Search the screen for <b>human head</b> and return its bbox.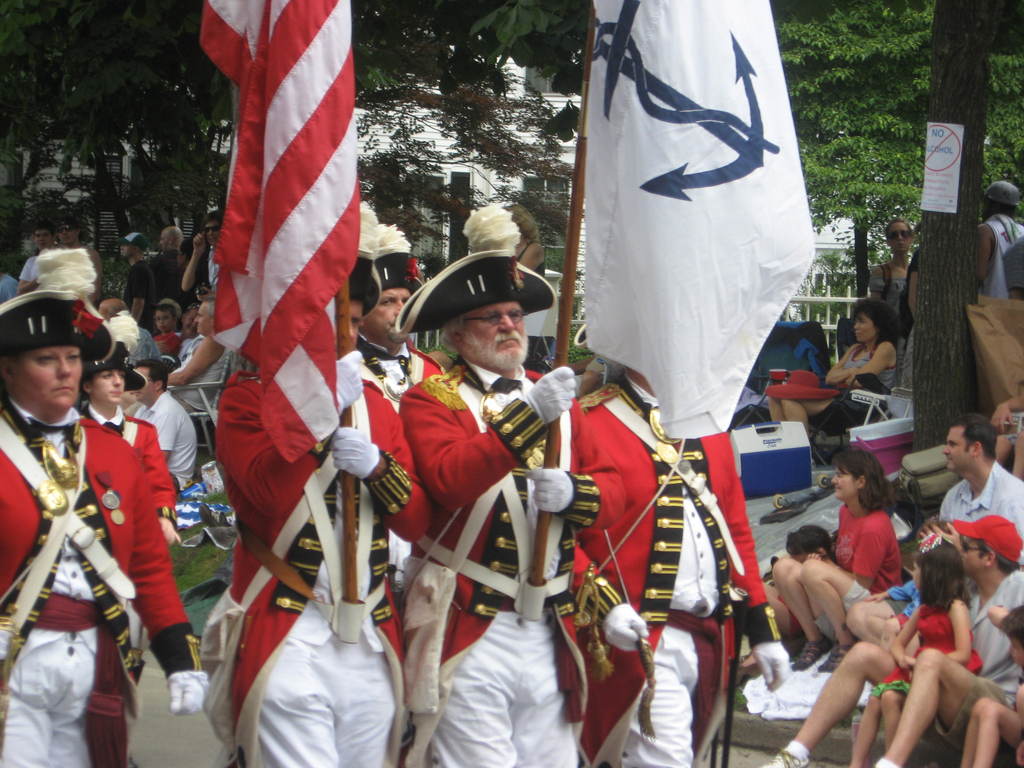
Found: Rect(911, 547, 966, 601).
